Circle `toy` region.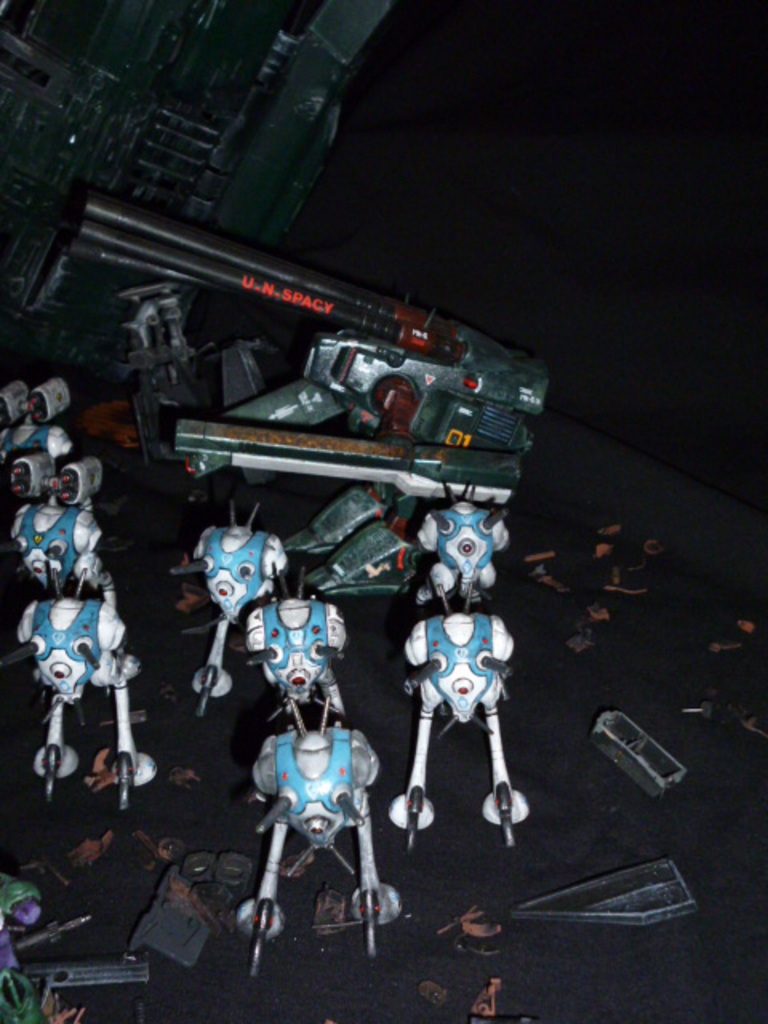
Region: 237,682,400,950.
